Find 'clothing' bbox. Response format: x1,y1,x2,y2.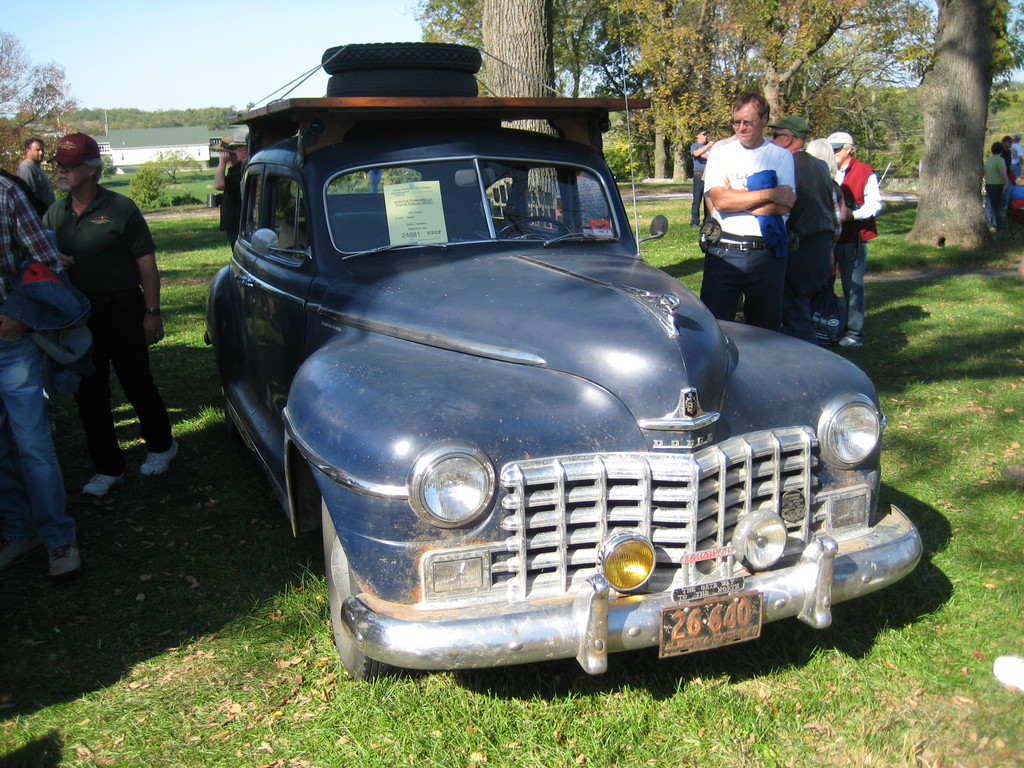
220,162,239,256.
